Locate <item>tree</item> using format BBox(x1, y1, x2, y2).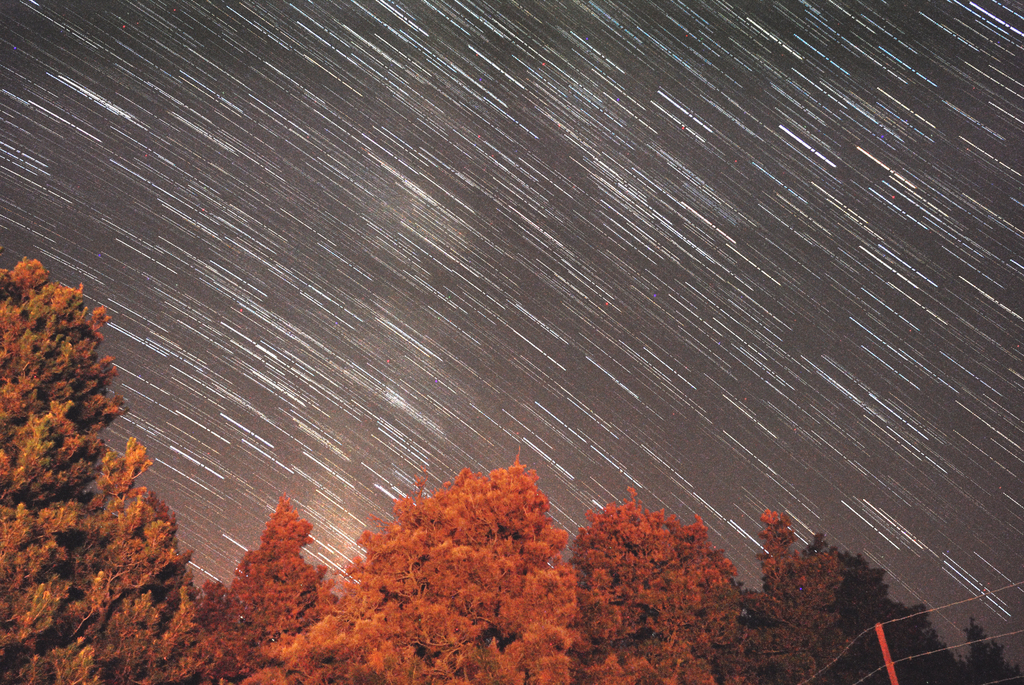
BBox(735, 503, 1023, 684).
